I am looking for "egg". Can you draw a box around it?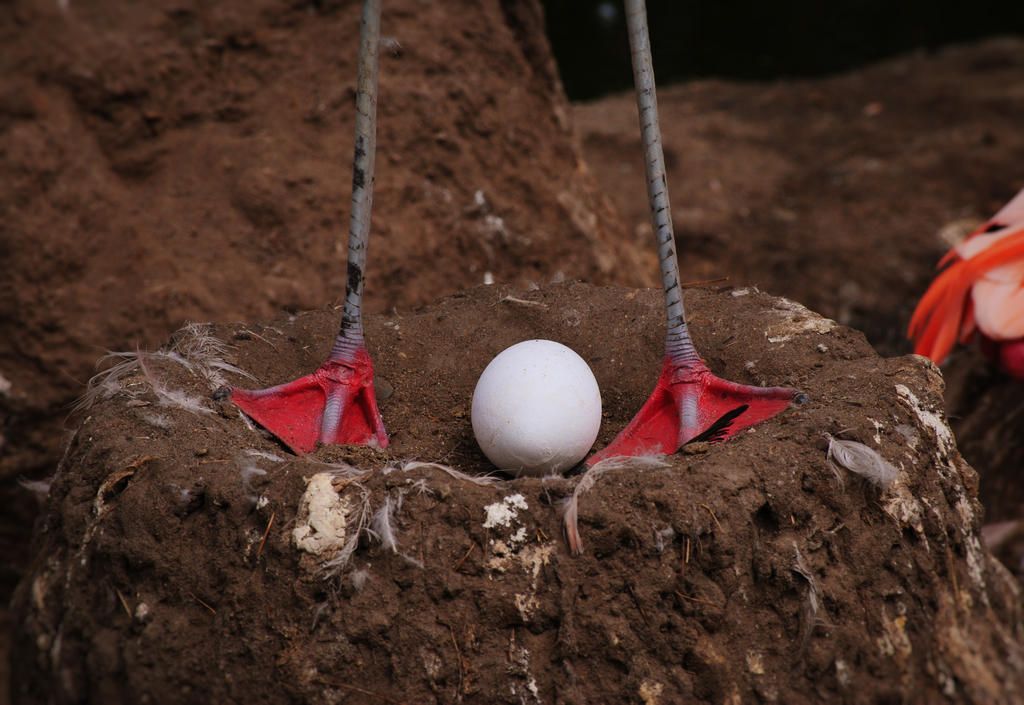
Sure, the bounding box is [left=468, top=340, right=611, bottom=473].
